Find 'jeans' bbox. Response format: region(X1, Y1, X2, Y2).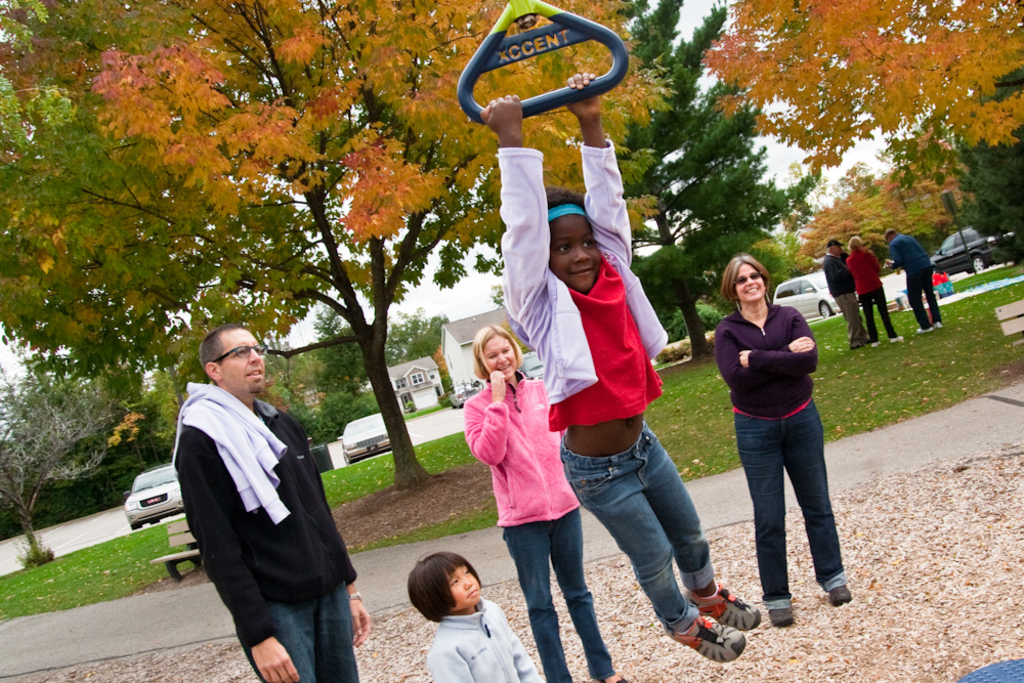
region(828, 289, 870, 345).
